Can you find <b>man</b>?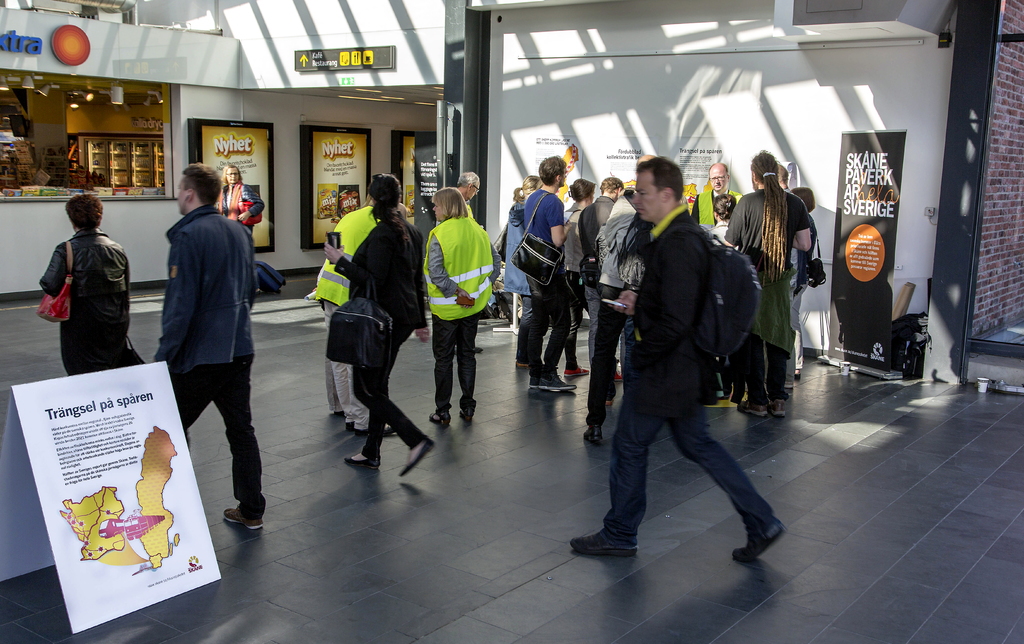
Yes, bounding box: [576, 176, 629, 401].
